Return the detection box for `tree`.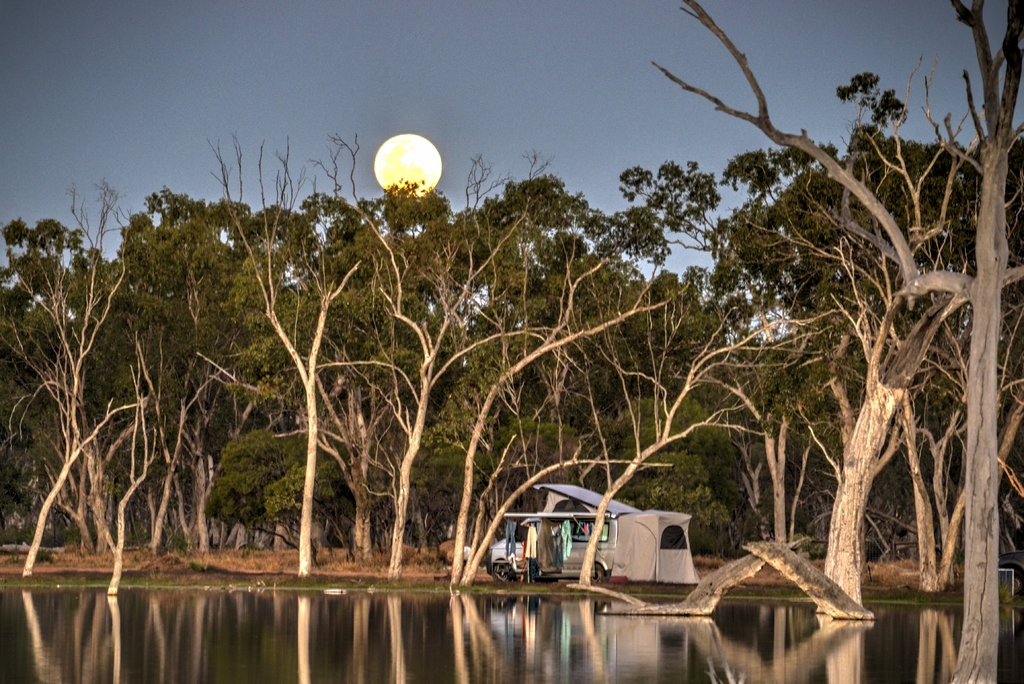
(634, 0, 1023, 683).
